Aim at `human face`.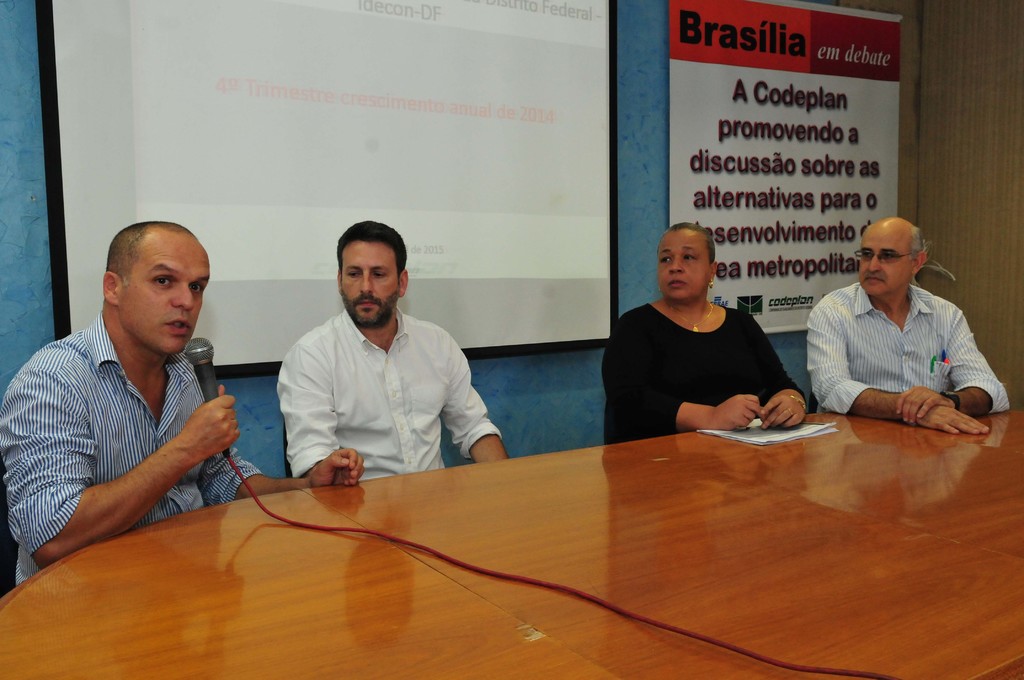
Aimed at (657, 232, 712, 295).
